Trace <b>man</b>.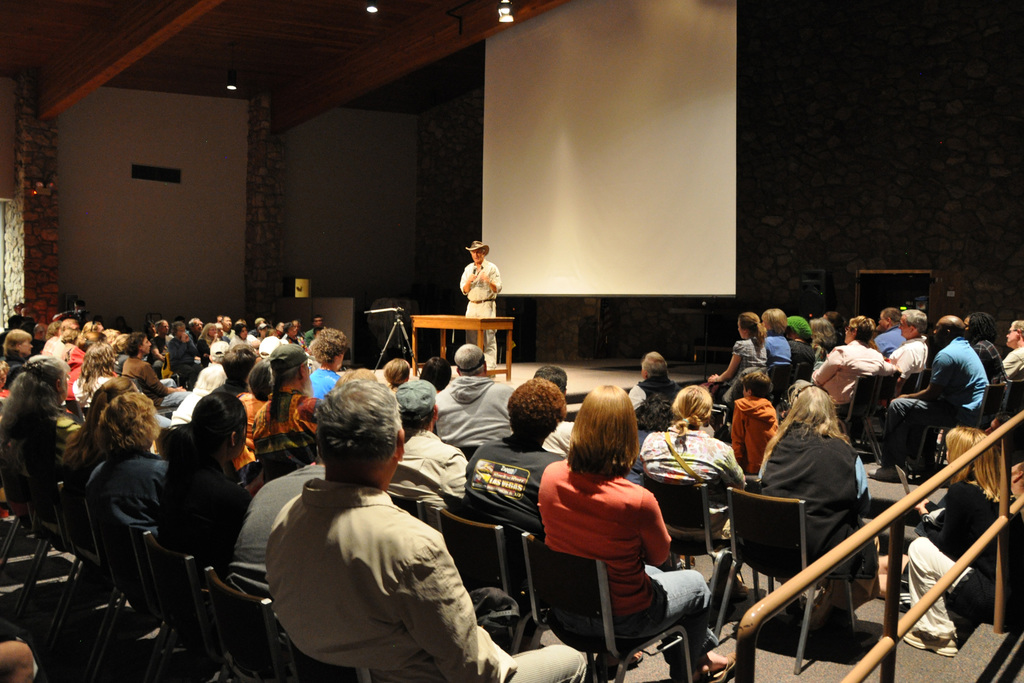
Traced to region(257, 365, 503, 682).
